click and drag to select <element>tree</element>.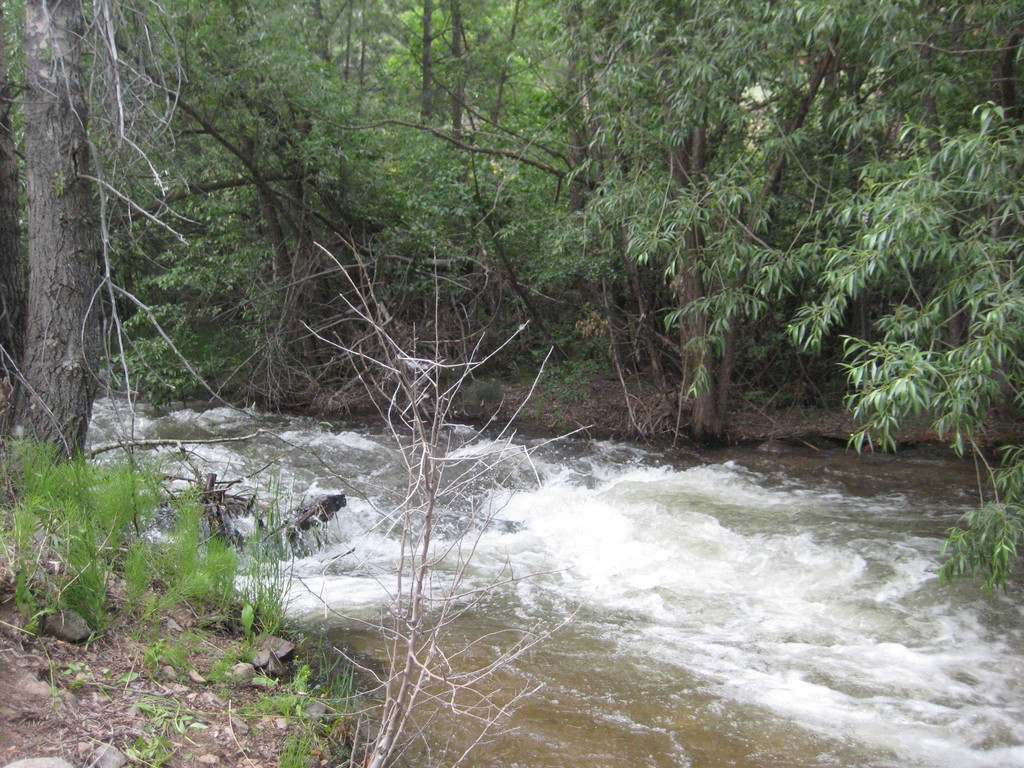
Selection: [left=0, top=0, right=22, bottom=406].
